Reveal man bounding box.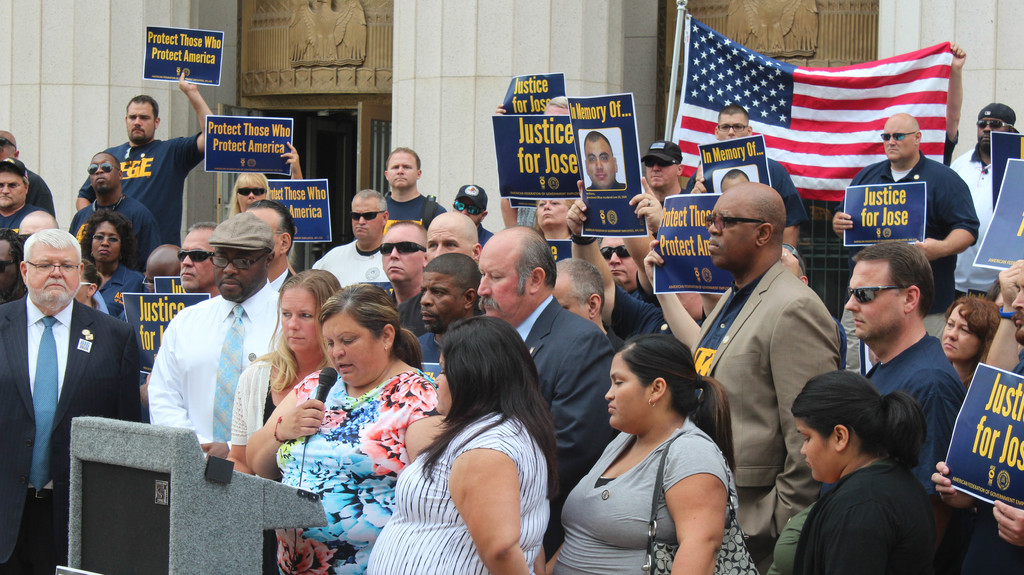
Revealed: l=304, t=191, r=403, b=318.
